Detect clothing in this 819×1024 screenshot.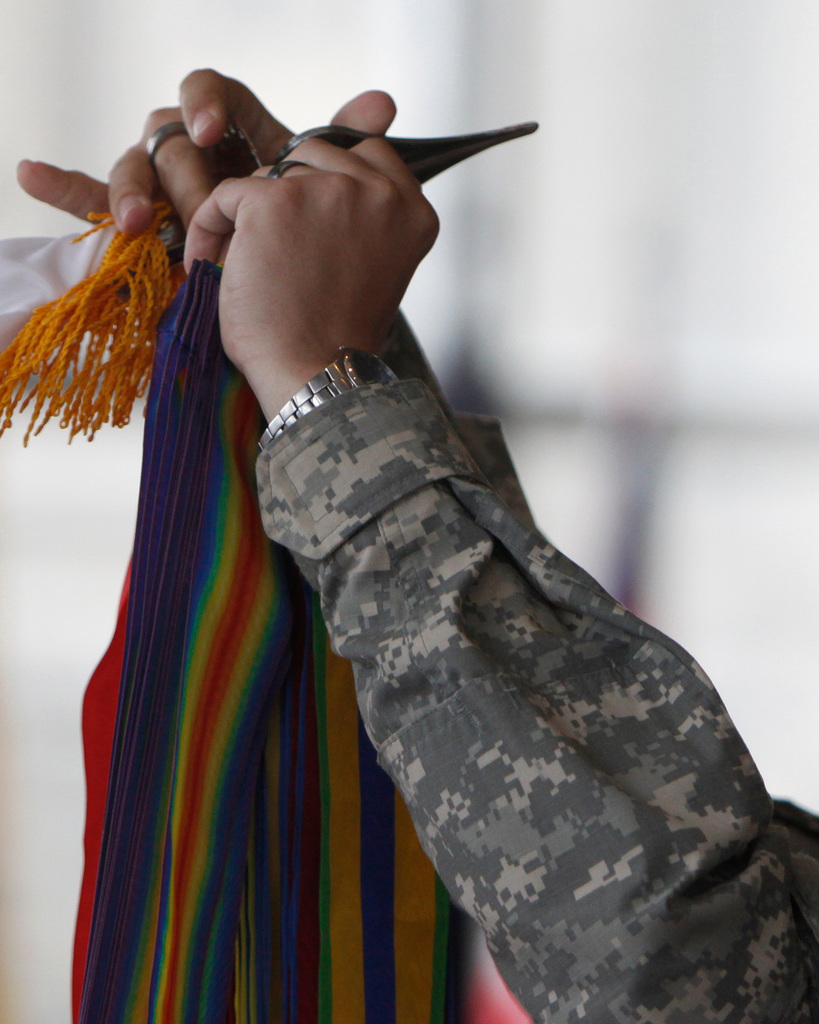
Detection: rect(255, 307, 818, 1023).
